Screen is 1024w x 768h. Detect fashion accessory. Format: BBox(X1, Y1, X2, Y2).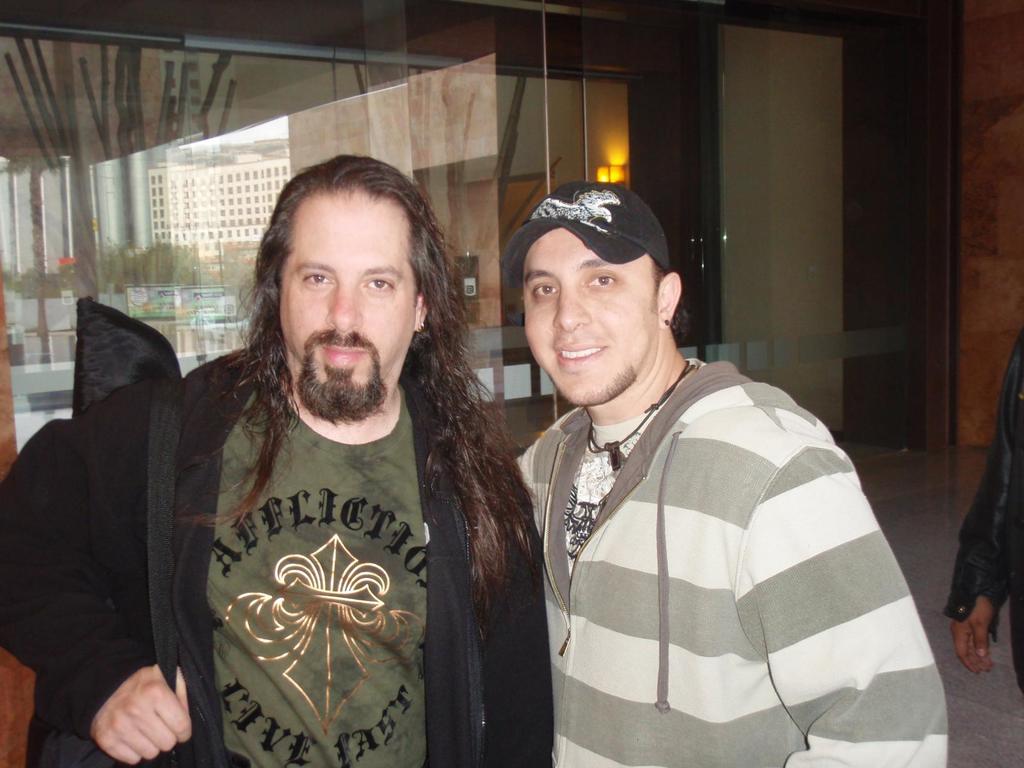
BBox(589, 358, 696, 471).
